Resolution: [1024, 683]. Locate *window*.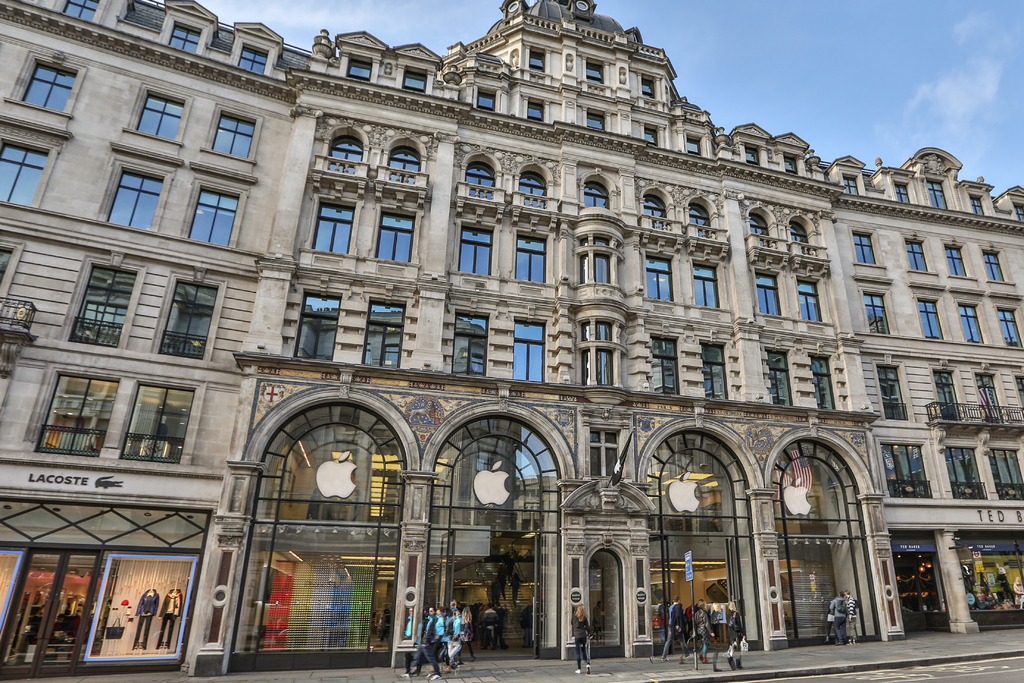
detection(0, 244, 13, 284).
